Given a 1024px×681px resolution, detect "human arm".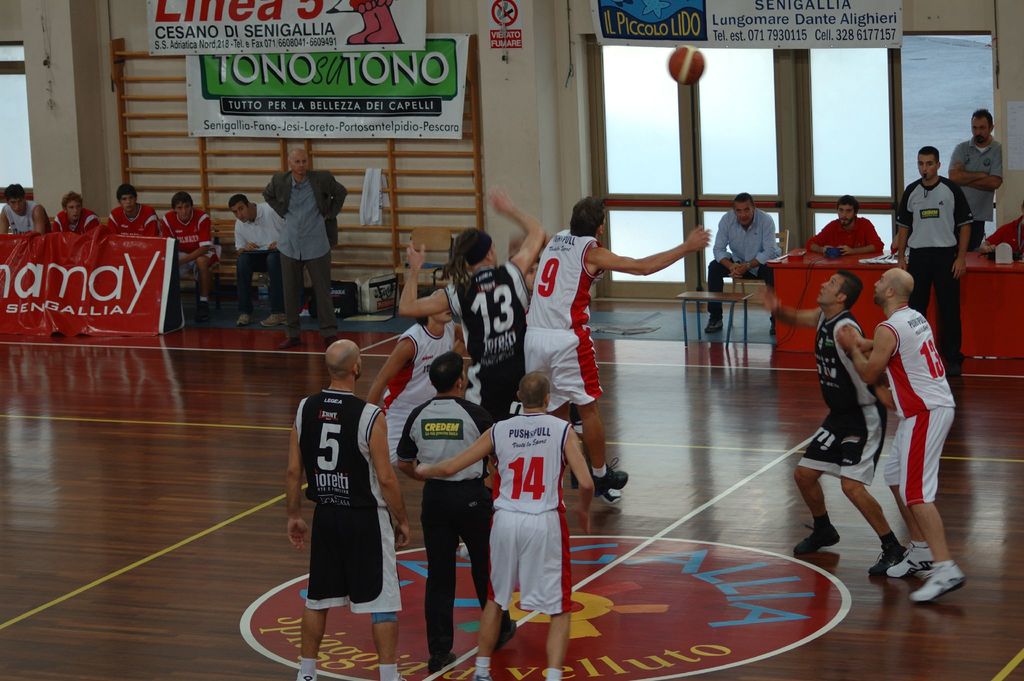
bbox(264, 240, 278, 250).
